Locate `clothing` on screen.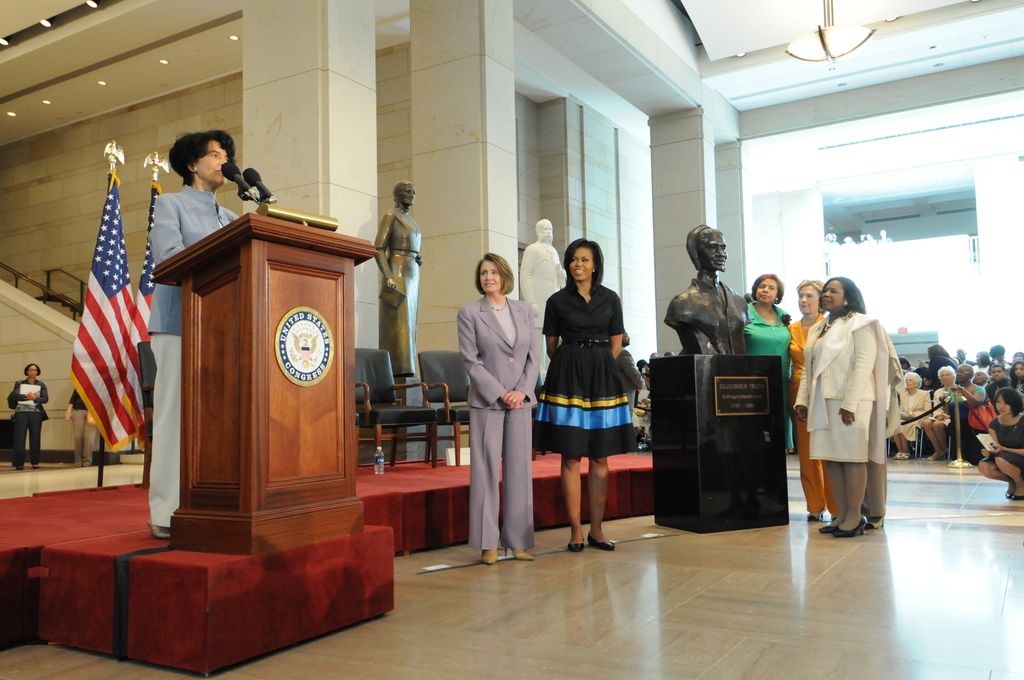
On screen at x1=4 y1=379 x2=47 y2=459.
